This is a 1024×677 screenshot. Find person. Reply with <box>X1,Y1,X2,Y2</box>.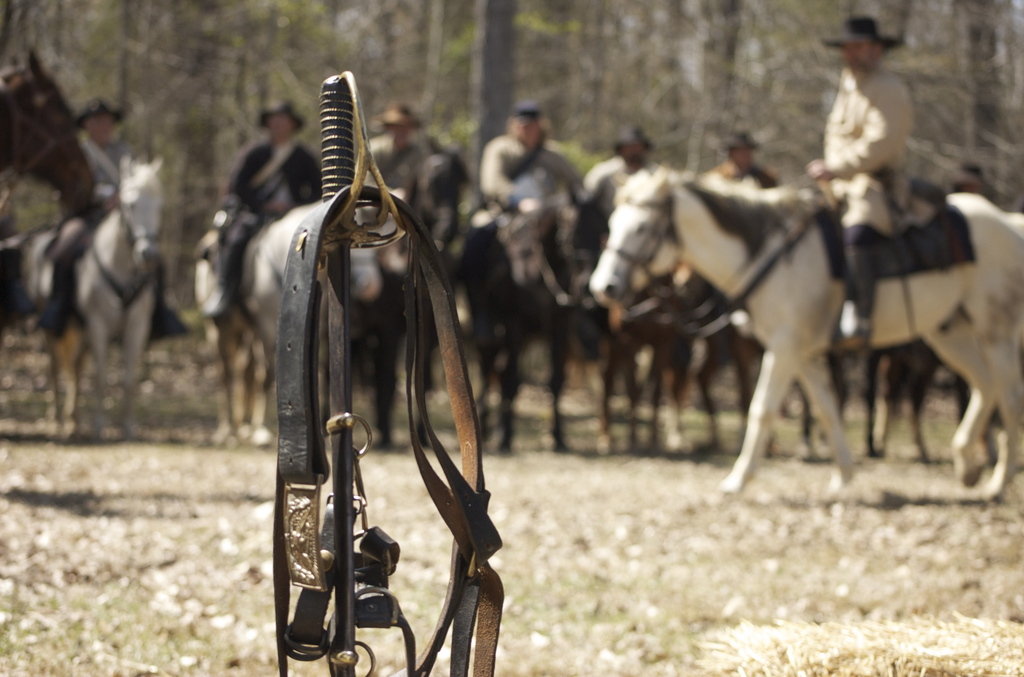
<box>197,99,339,320</box>.
